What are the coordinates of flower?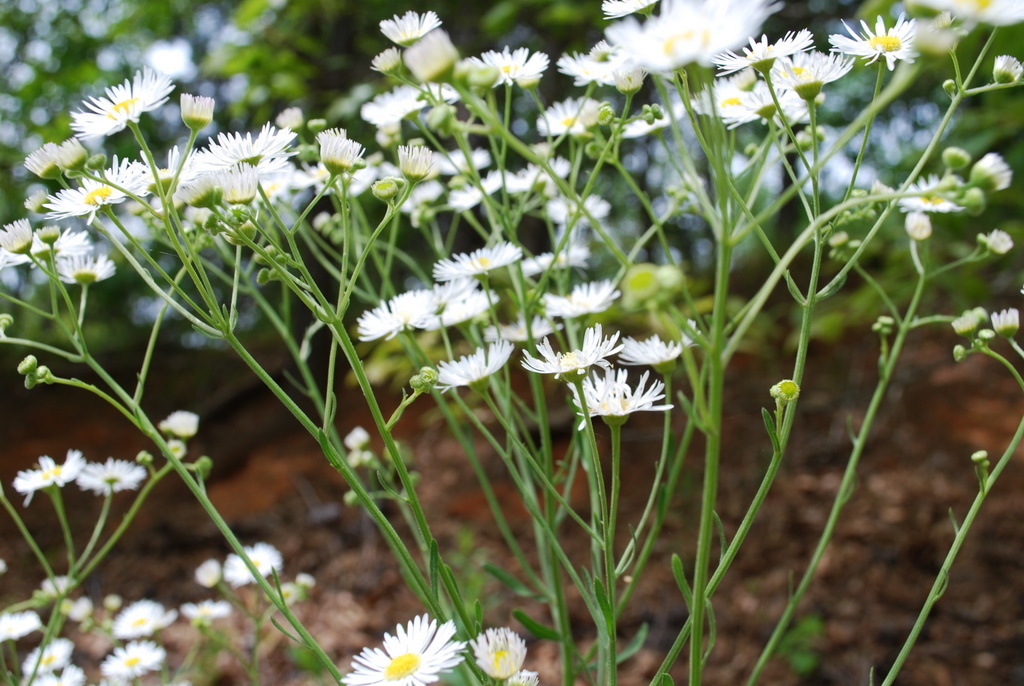
(x1=195, y1=559, x2=222, y2=590).
